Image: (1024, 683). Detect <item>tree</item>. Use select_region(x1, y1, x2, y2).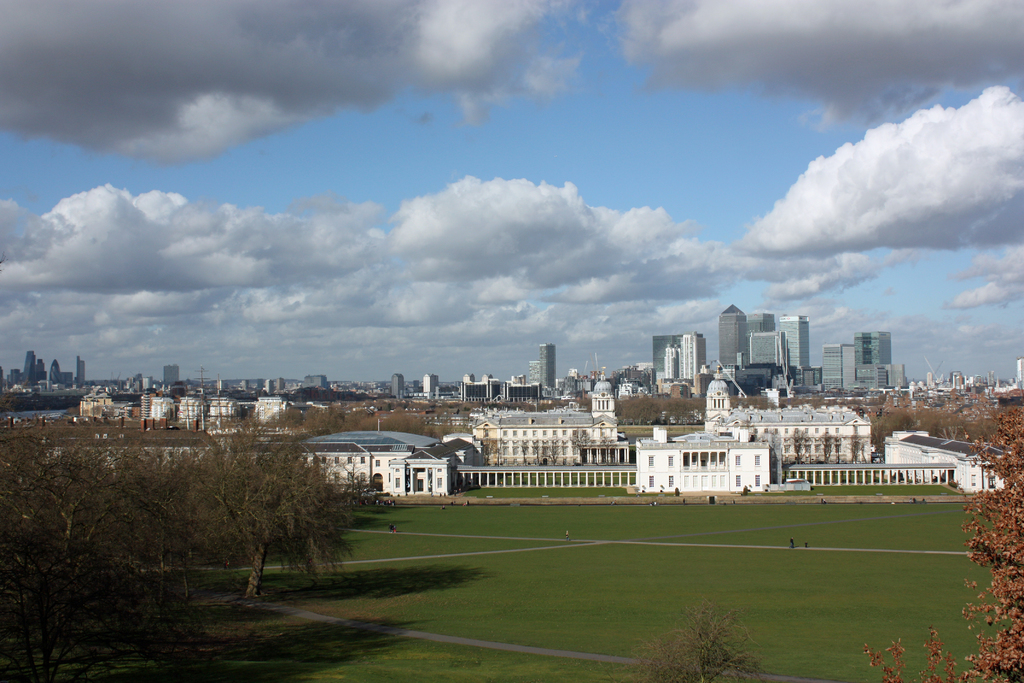
select_region(856, 406, 1023, 682).
